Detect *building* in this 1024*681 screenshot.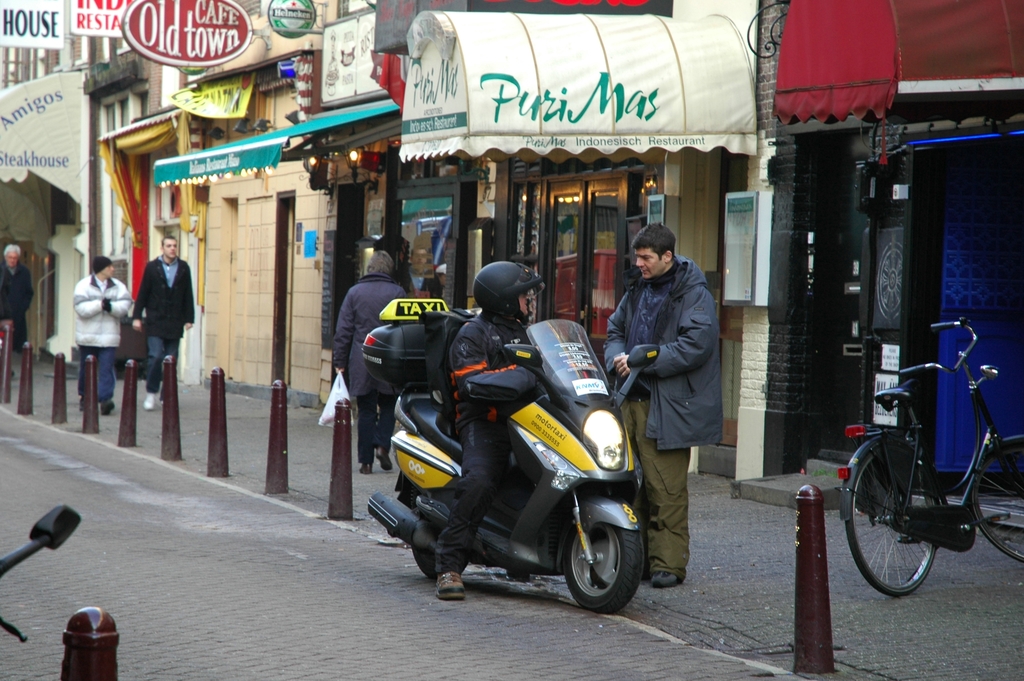
Detection: 0:0:166:444.
